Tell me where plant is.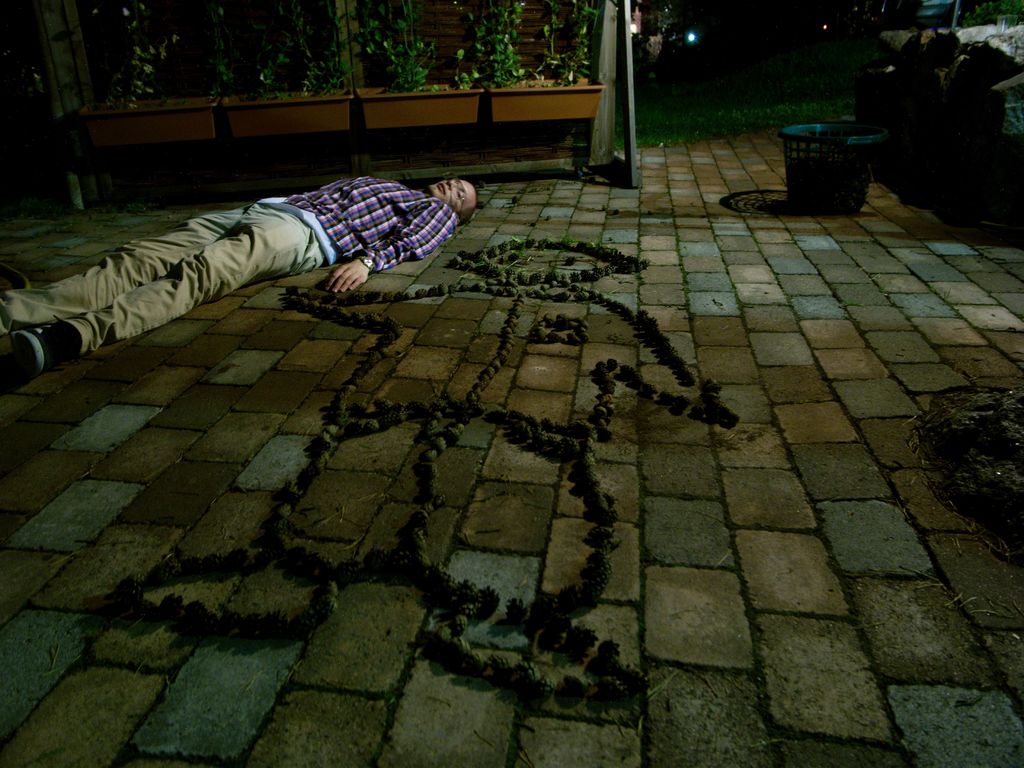
plant is at 86/0/176/106.
